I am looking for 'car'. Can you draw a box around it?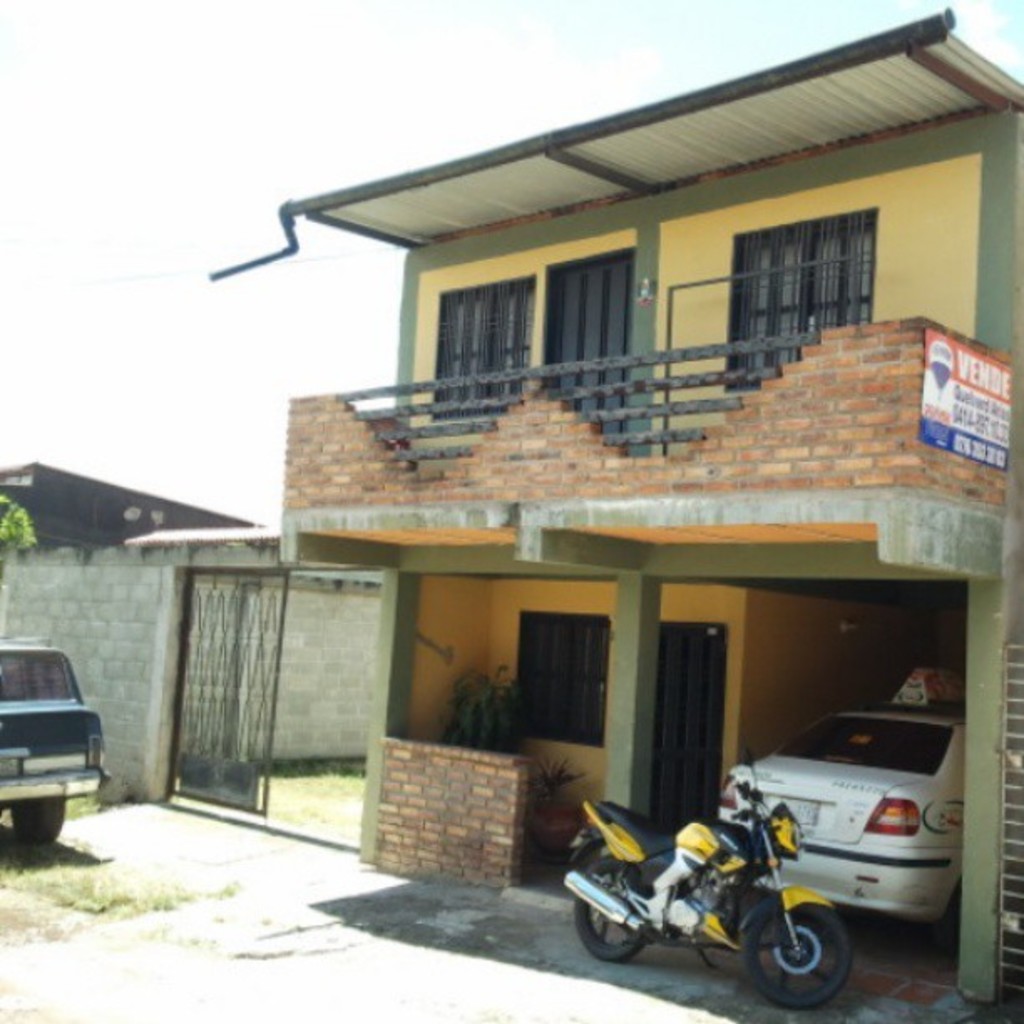
Sure, the bounding box is locate(0, 634, 110, 850).
